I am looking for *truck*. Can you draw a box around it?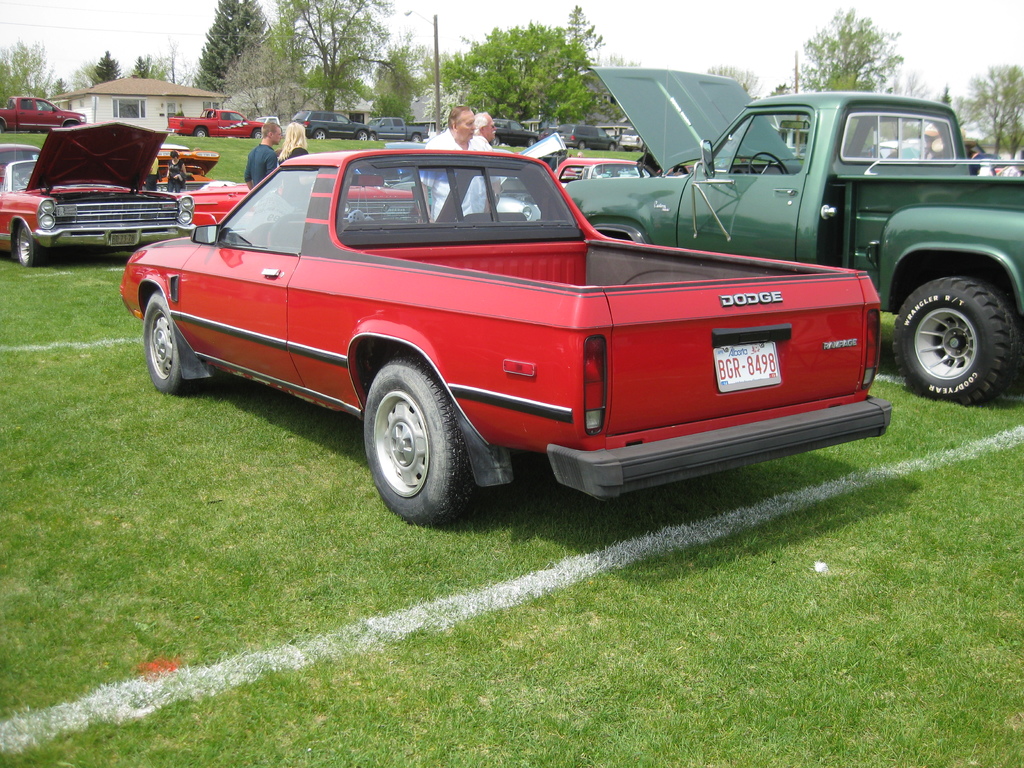
Sure, the bounding box is bbox=[120, 149, 890, 527].
